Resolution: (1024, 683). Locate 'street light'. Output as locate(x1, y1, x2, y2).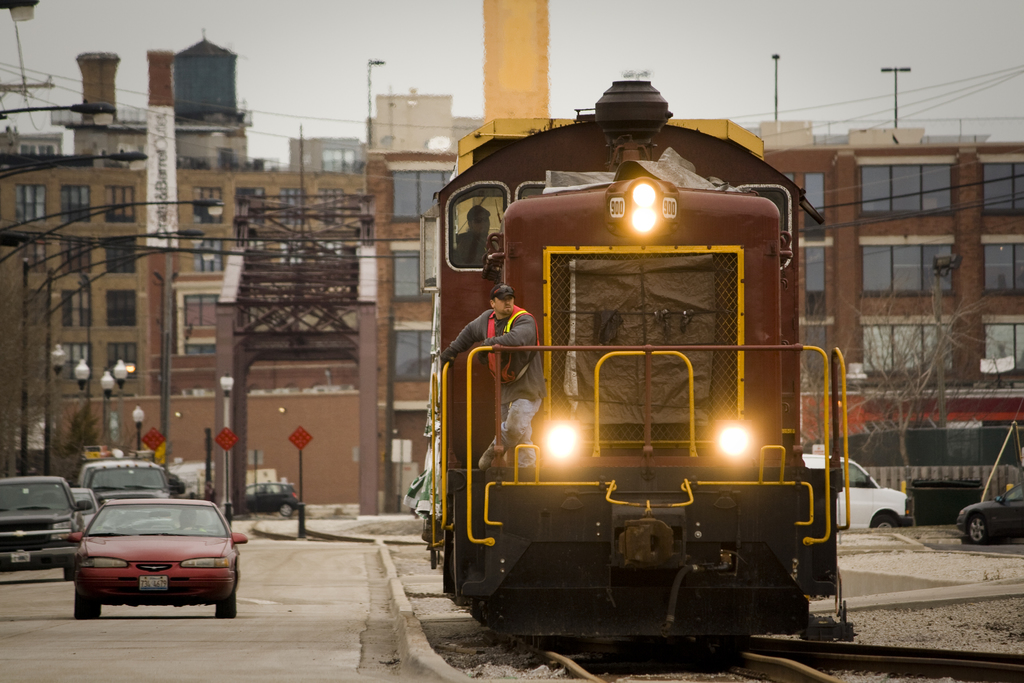
locate(881, 62, 913, 125).
